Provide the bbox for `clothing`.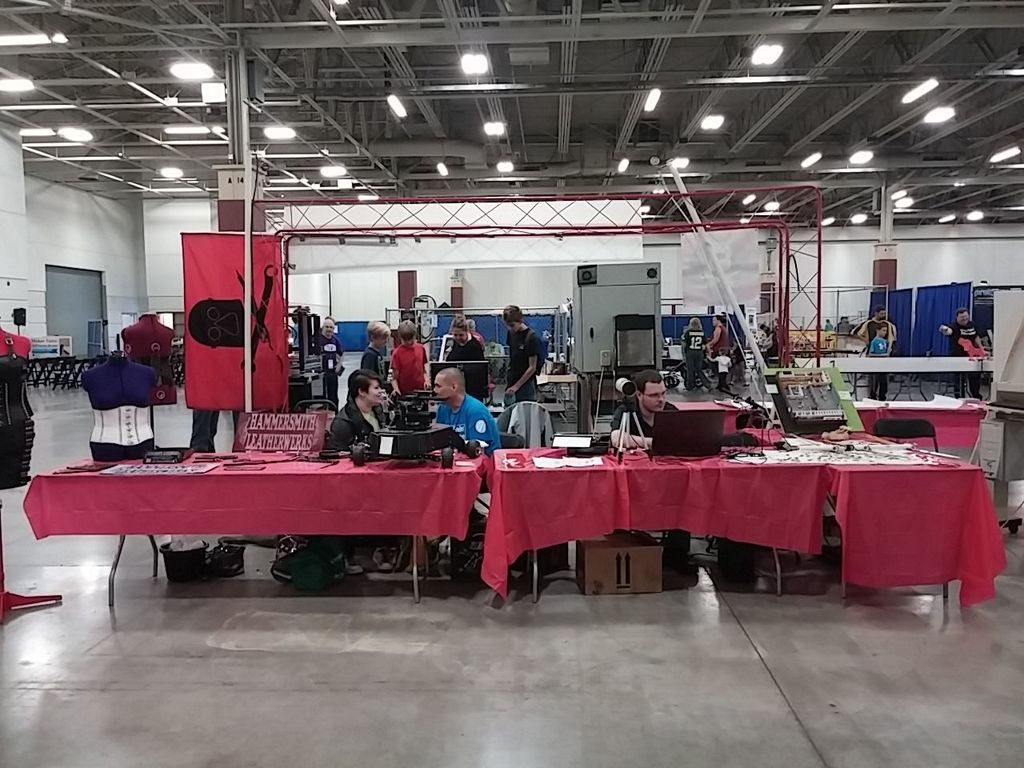
Rect(502, 328, 543, 398).
